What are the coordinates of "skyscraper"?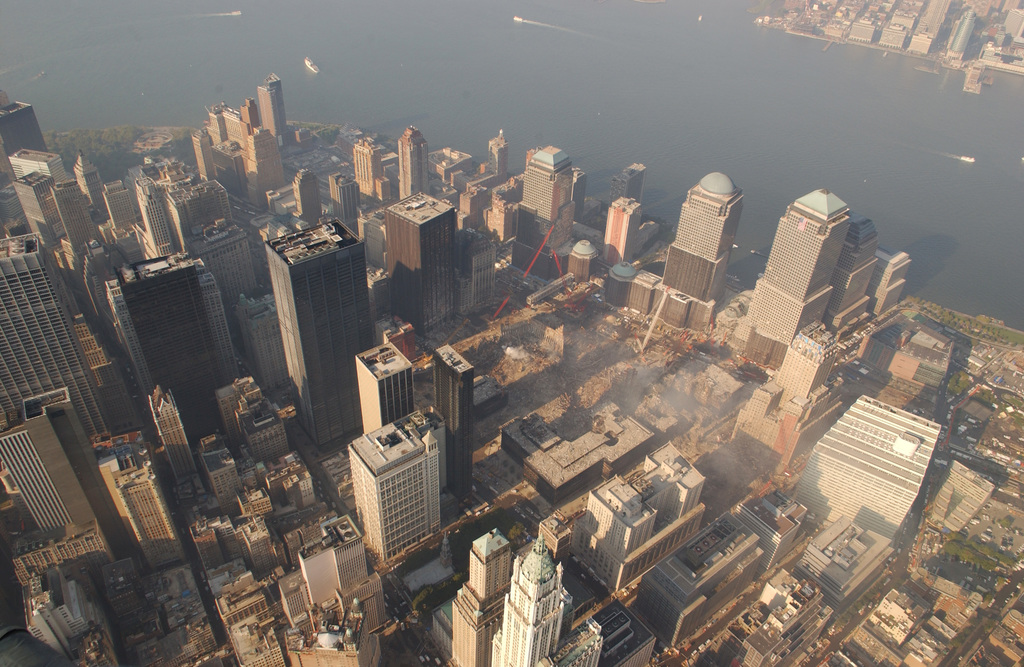
region(13, 579, 78, 666).
